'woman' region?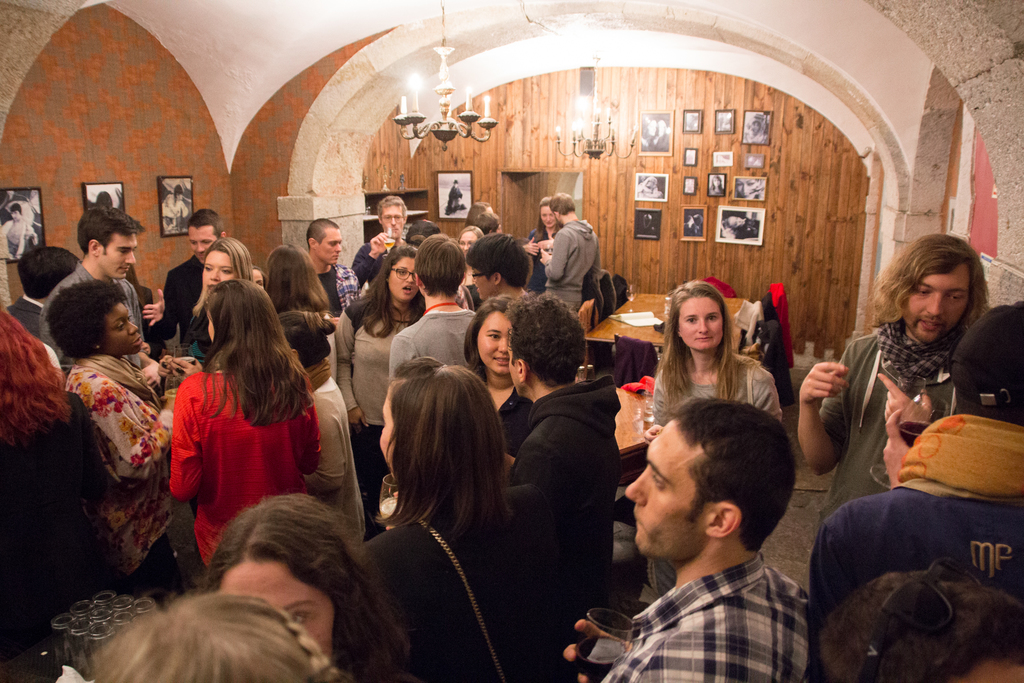
x1=52, y1=287, x2=204, y2=598
